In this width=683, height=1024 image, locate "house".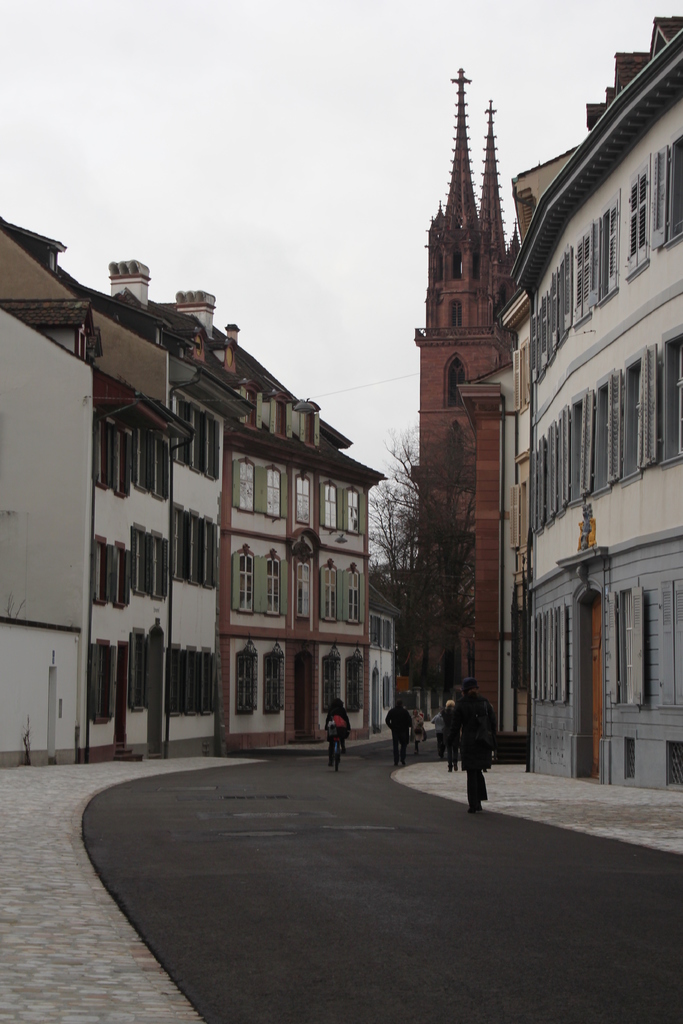
Bounding box: {"x1": 413, "y1": 66, "x2": 530, "y2": 762}.
